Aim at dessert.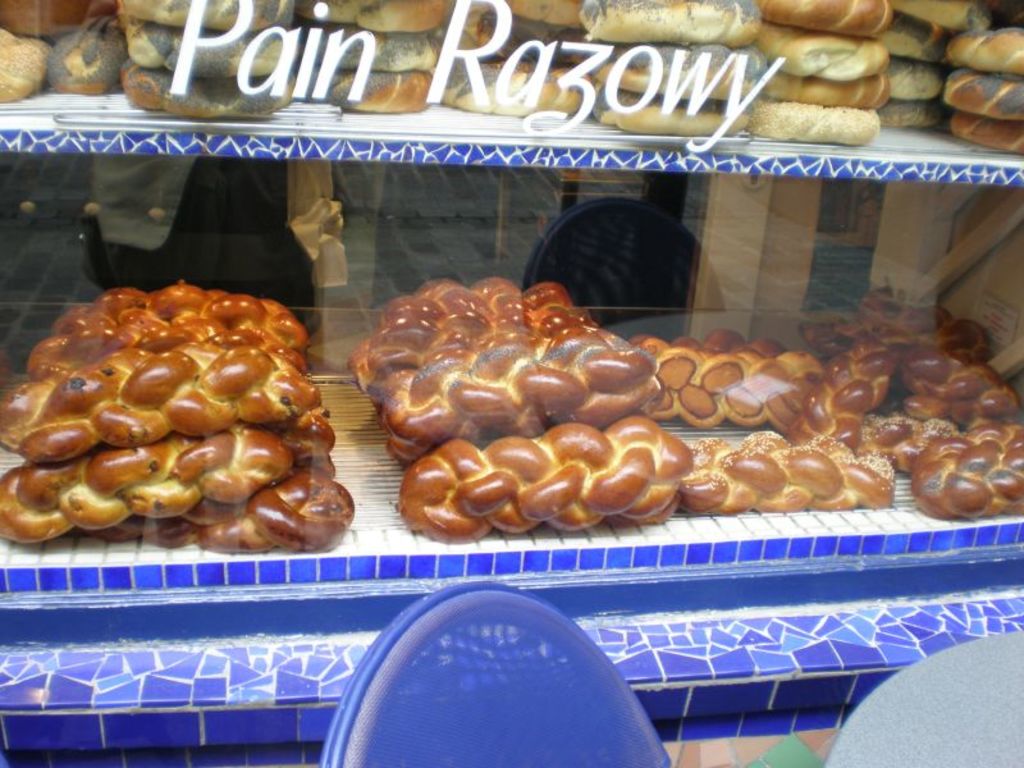
Aimed at Rect(681, 428, 888, 522).
